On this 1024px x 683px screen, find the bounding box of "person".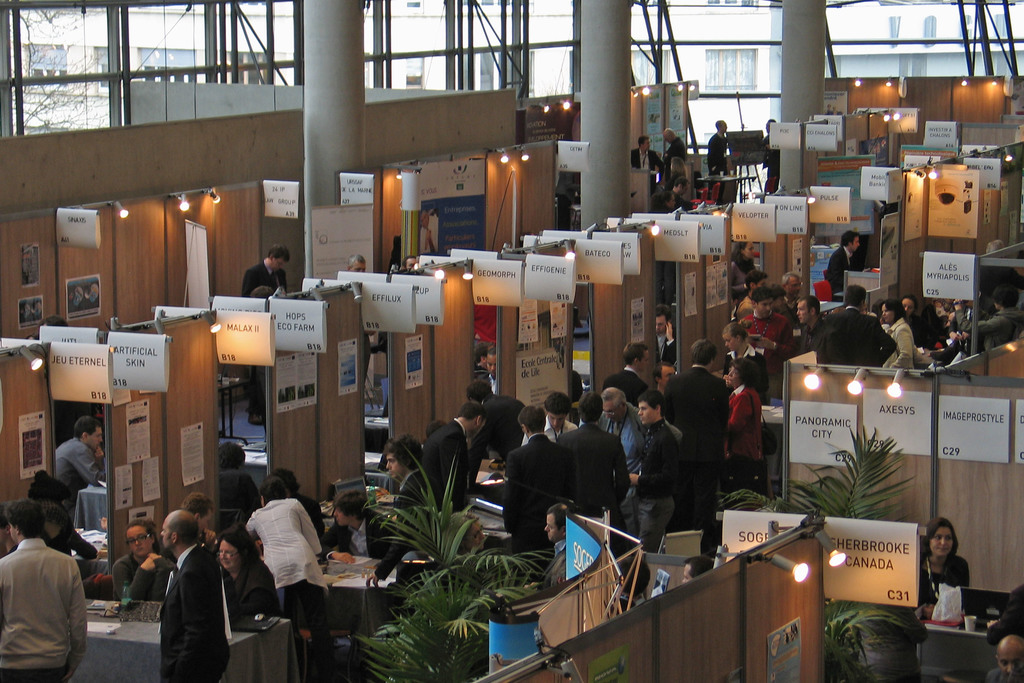
Bounding box: 402 255 417 271.
